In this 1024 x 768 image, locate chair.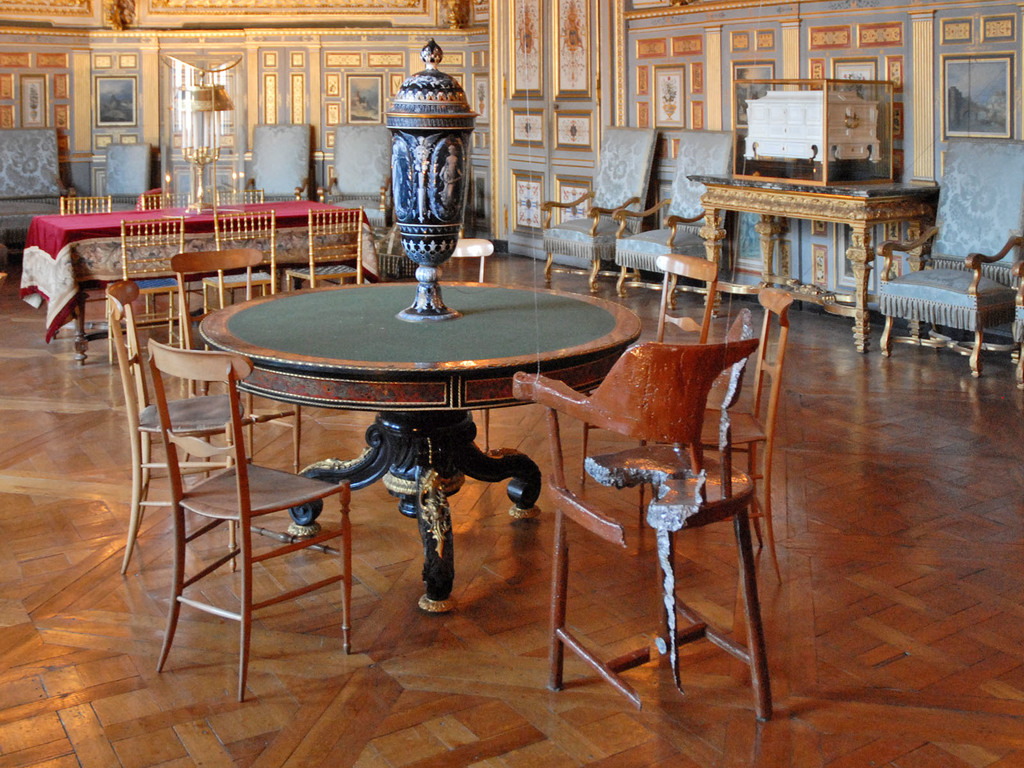
Bounding box: 210 208 282 323.
